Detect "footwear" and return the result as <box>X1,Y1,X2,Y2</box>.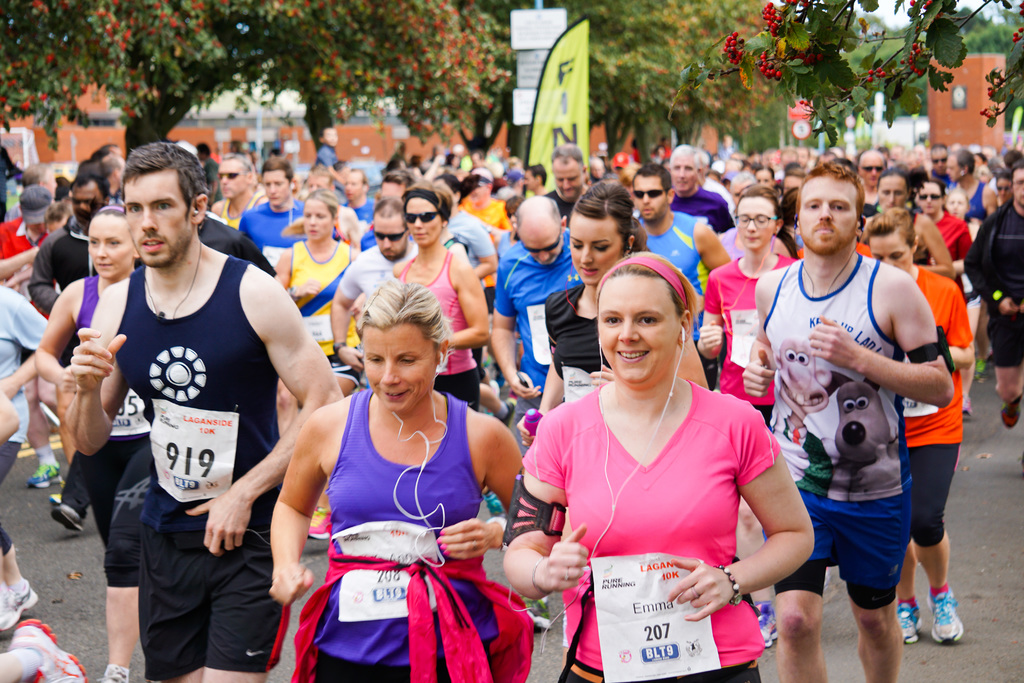
<box>29,462,61,493</box>.
